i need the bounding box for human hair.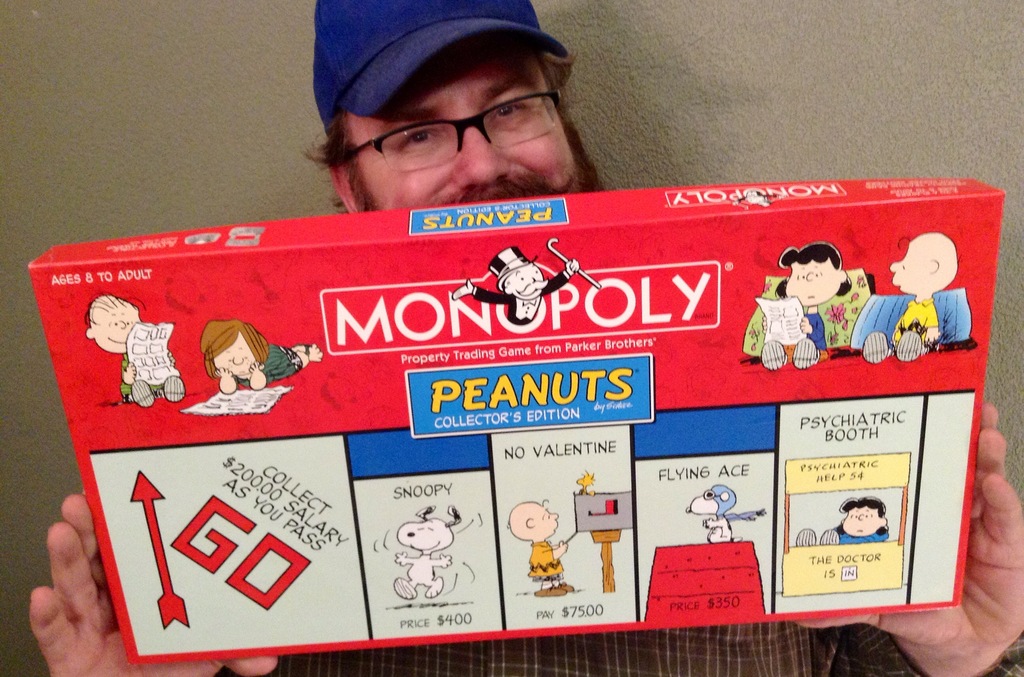
Here it is: bbox=[202, 323, 268, 379].
